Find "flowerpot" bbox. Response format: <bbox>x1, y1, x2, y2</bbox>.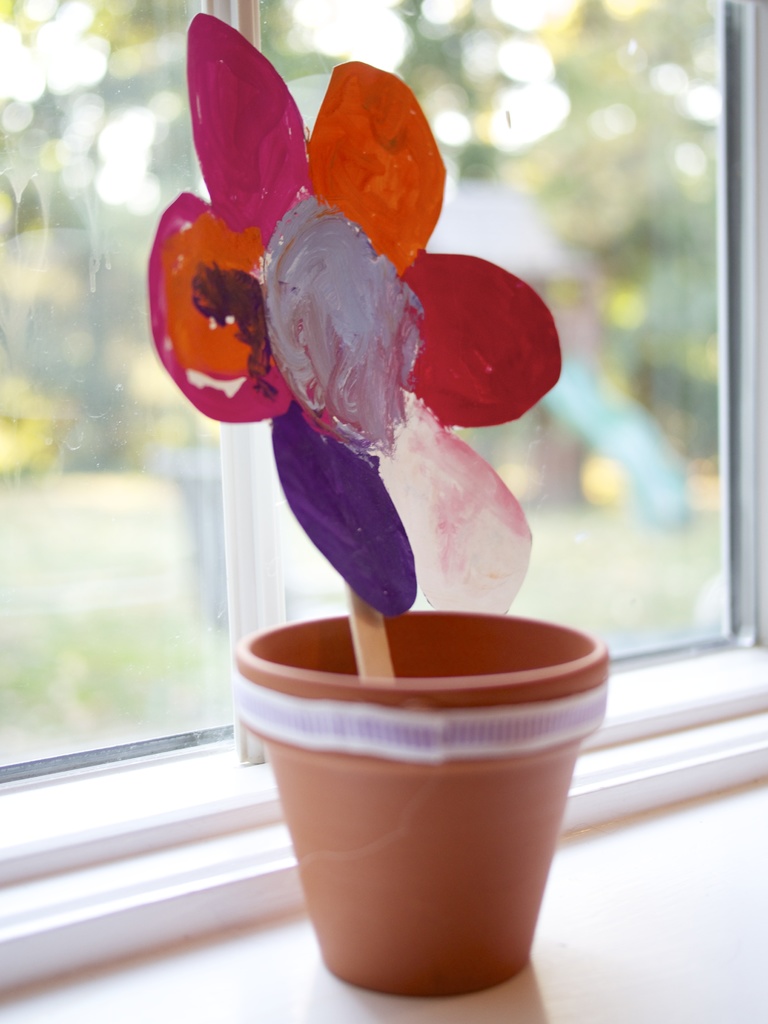
<bbox>217, 571, 622, 1016</bbox>.
